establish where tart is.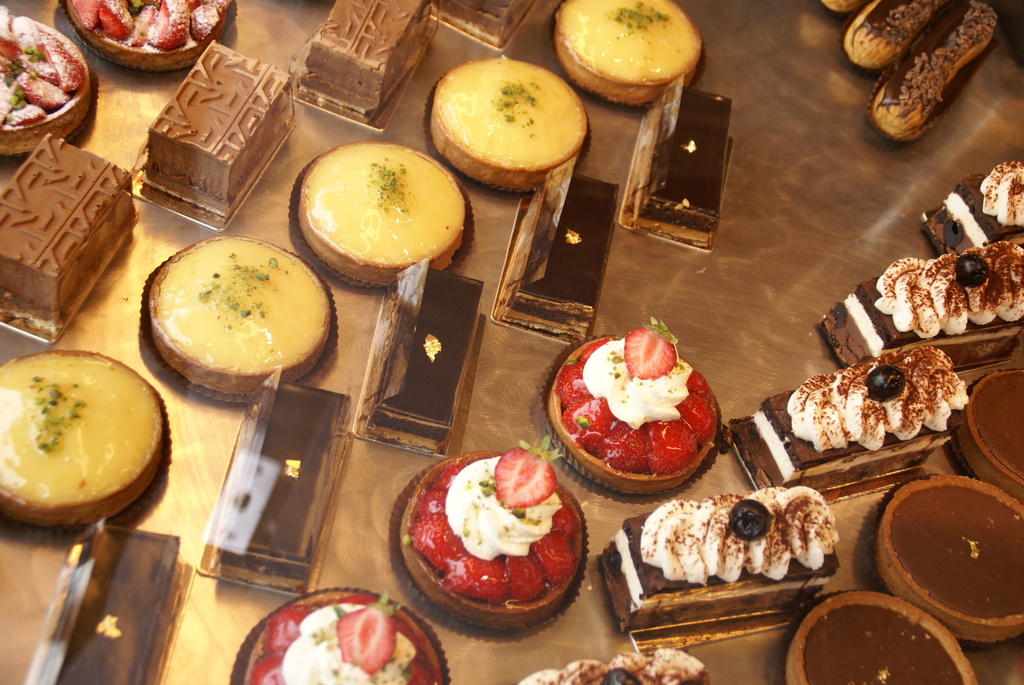
Established at bbox=[24, 518, 184, 681].
